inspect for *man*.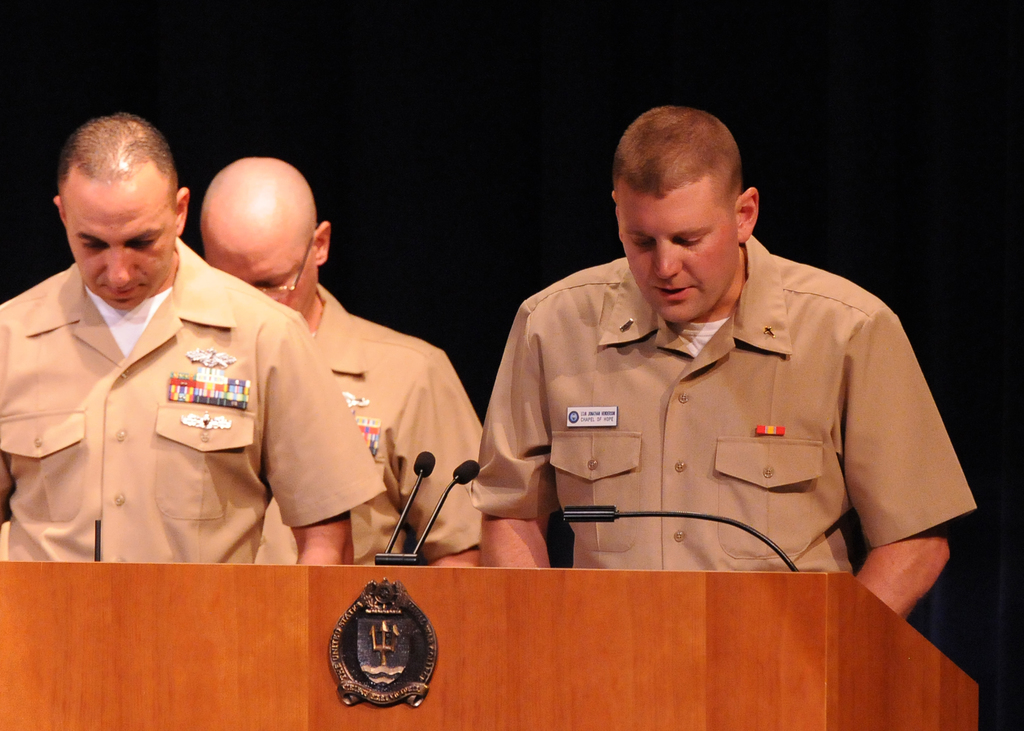
Inspection: x1=202 y1=157 x2=481 y2=572.
